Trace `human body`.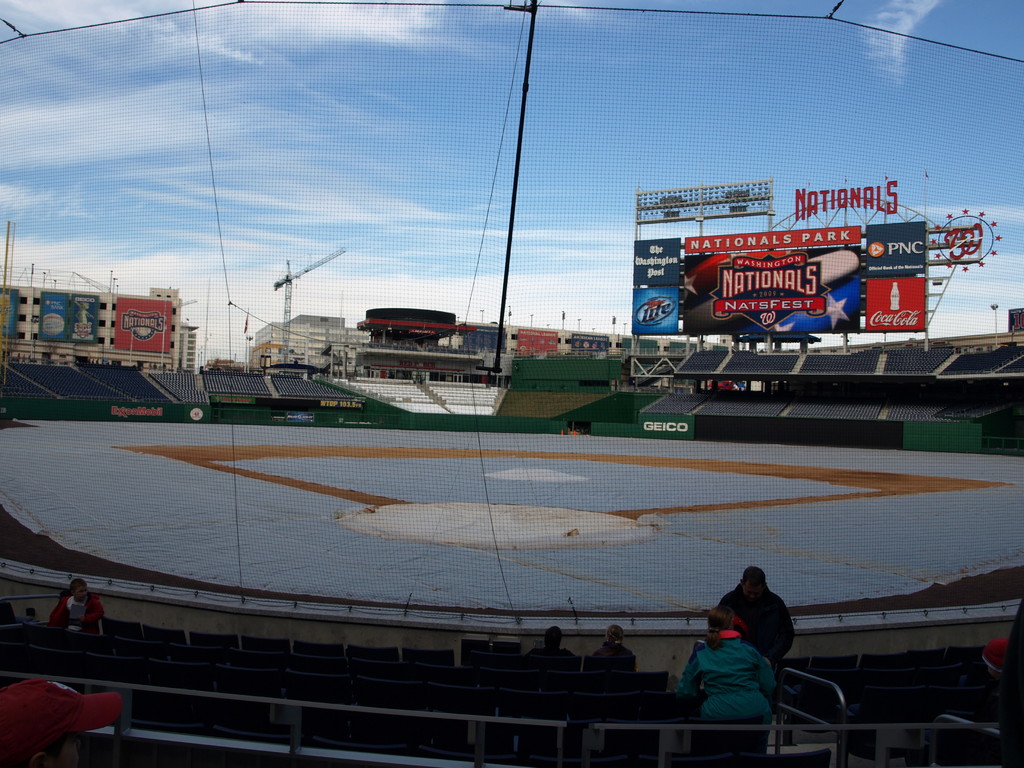
Traced to locate(666, 595, 778, 737).
